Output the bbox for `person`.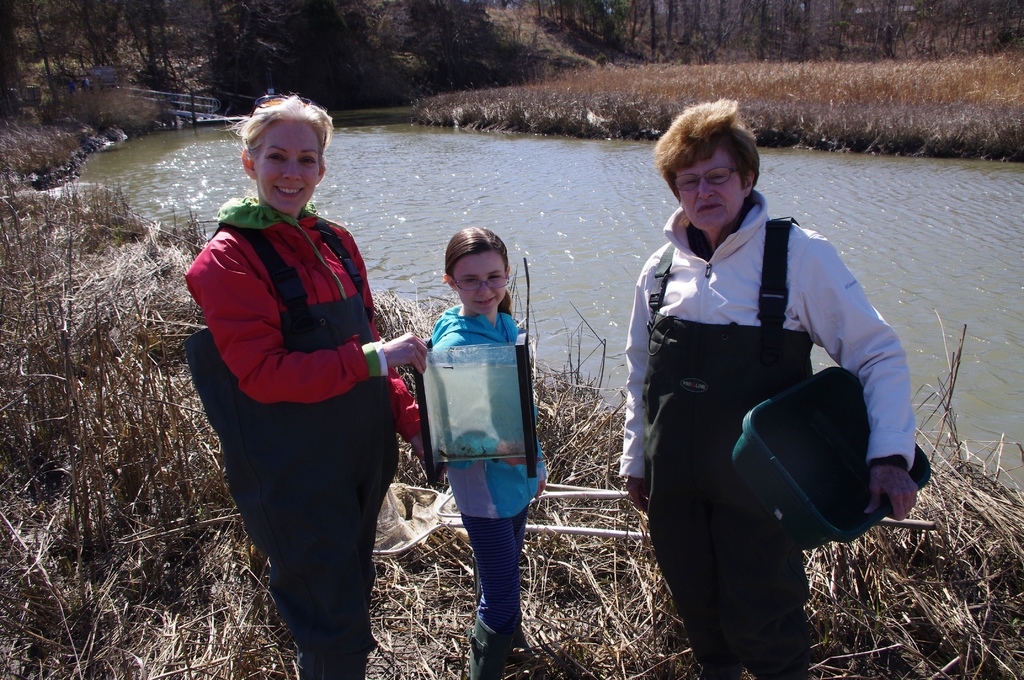
<region>627, 143, 914, 667</region>.
